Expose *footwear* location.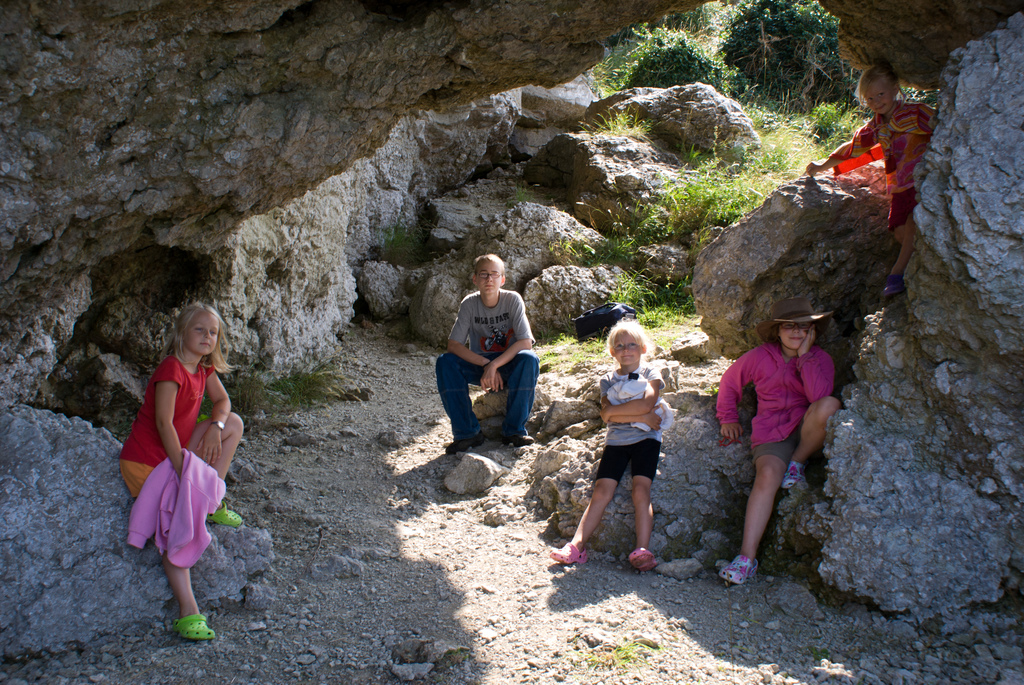
Exposed at <region>493, 422, 535, 447</region>.
